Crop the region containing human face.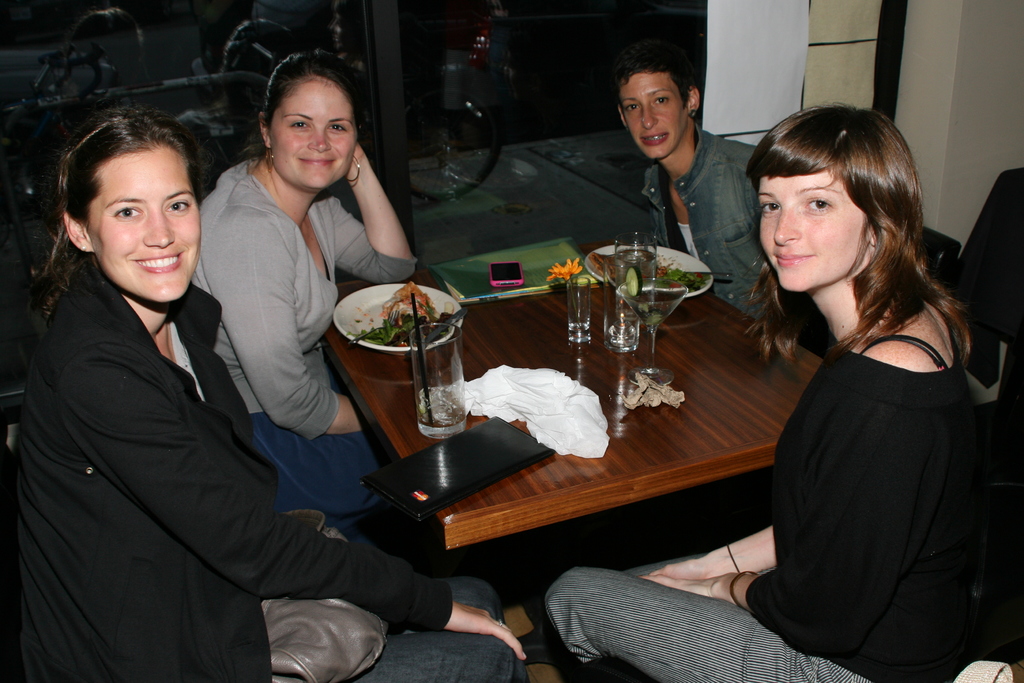
Crop region: bbox=[618, 76, 685, 160].
